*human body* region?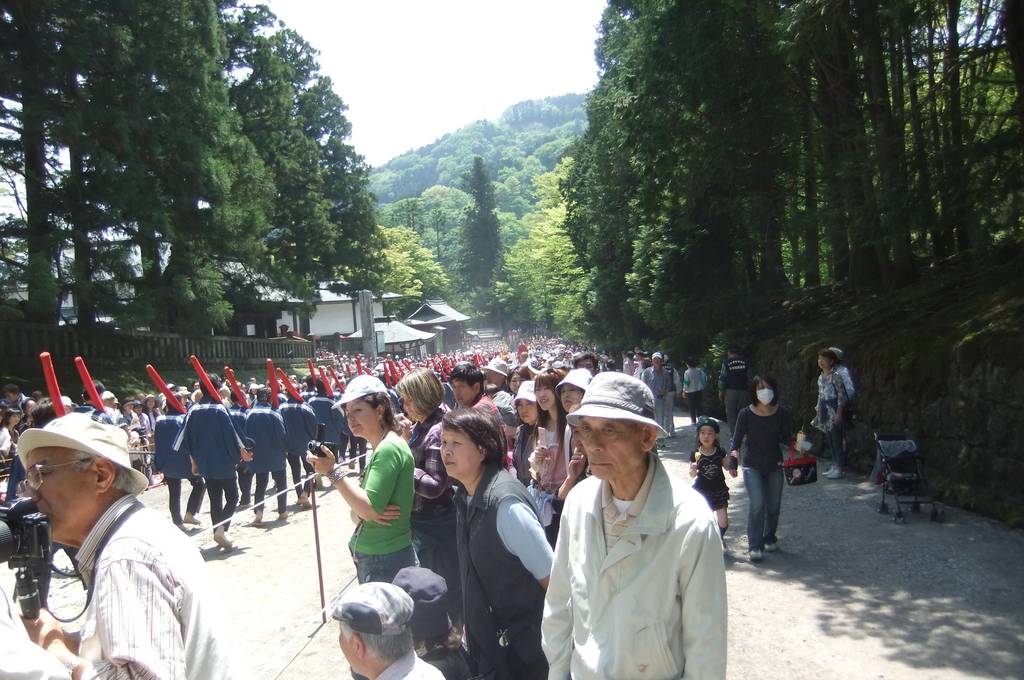
122:396:148:475
